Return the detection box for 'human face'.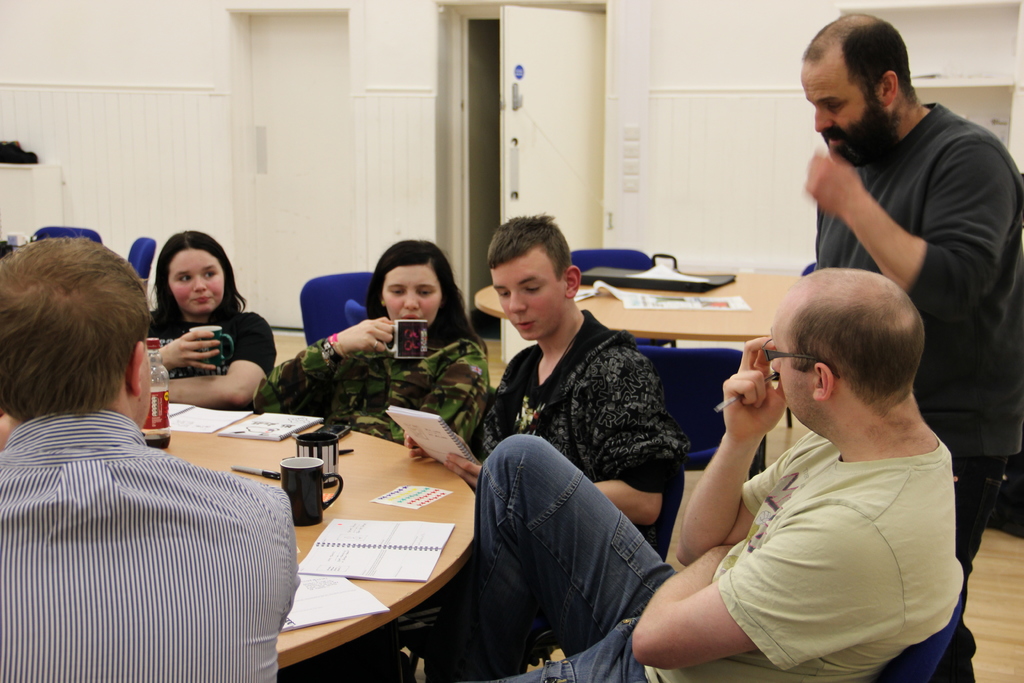
[769,306,810,420].
